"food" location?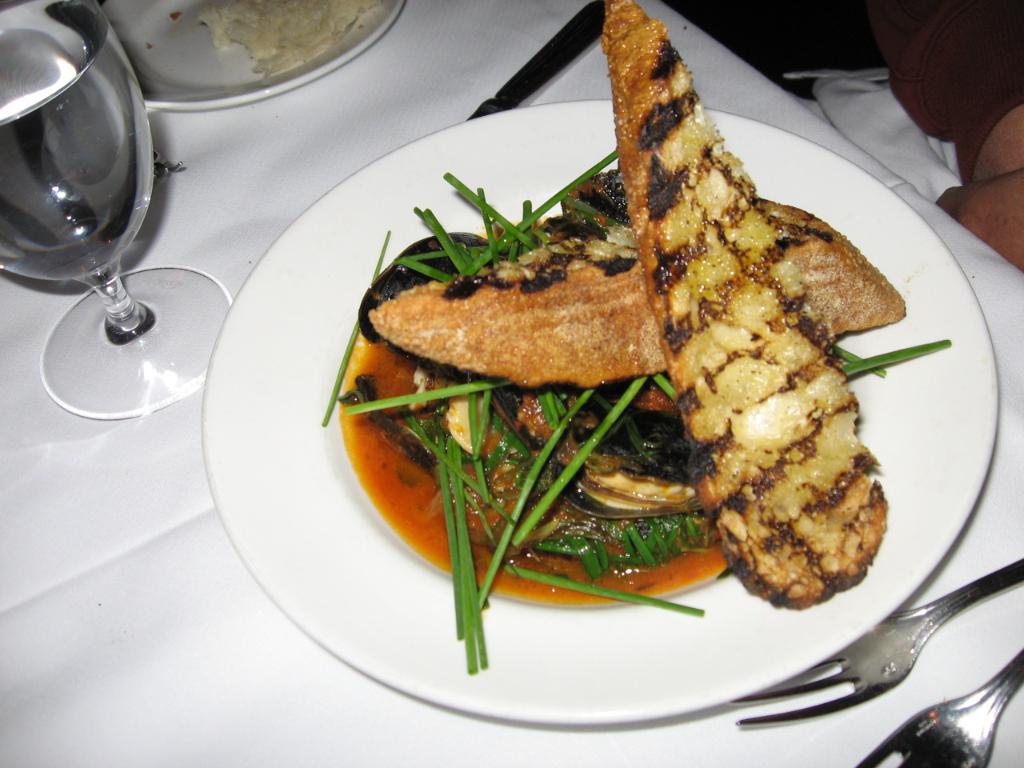
(left=199, top=0, right=378, bottom=74)
